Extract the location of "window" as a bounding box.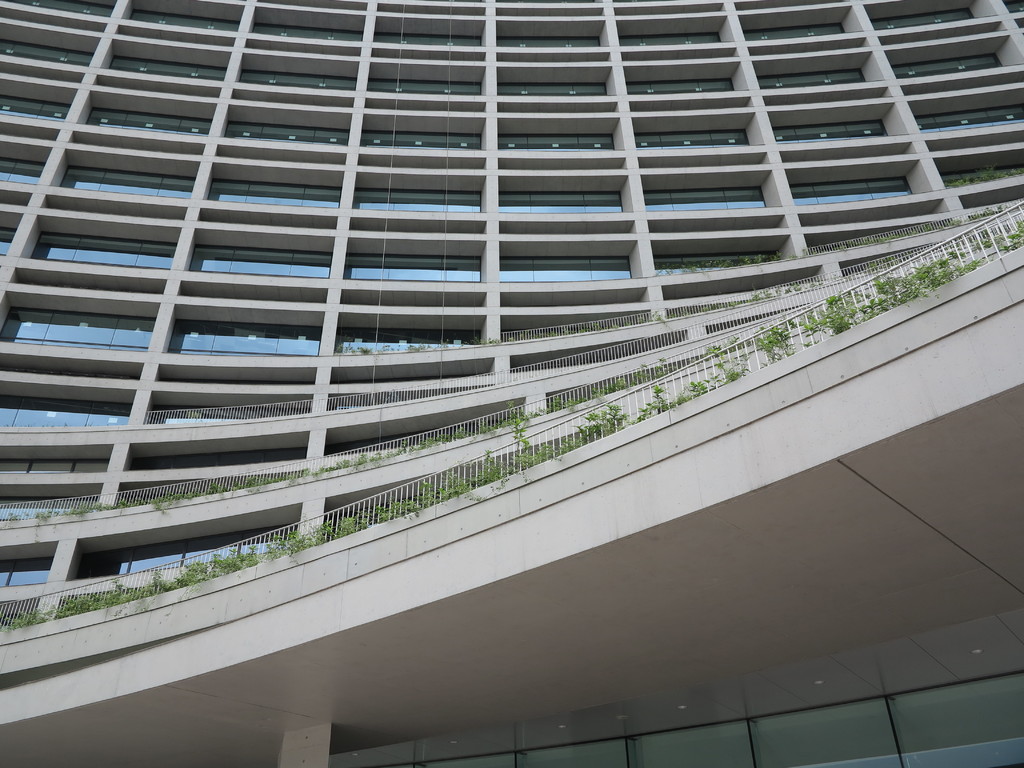
(28,232,181,269).
